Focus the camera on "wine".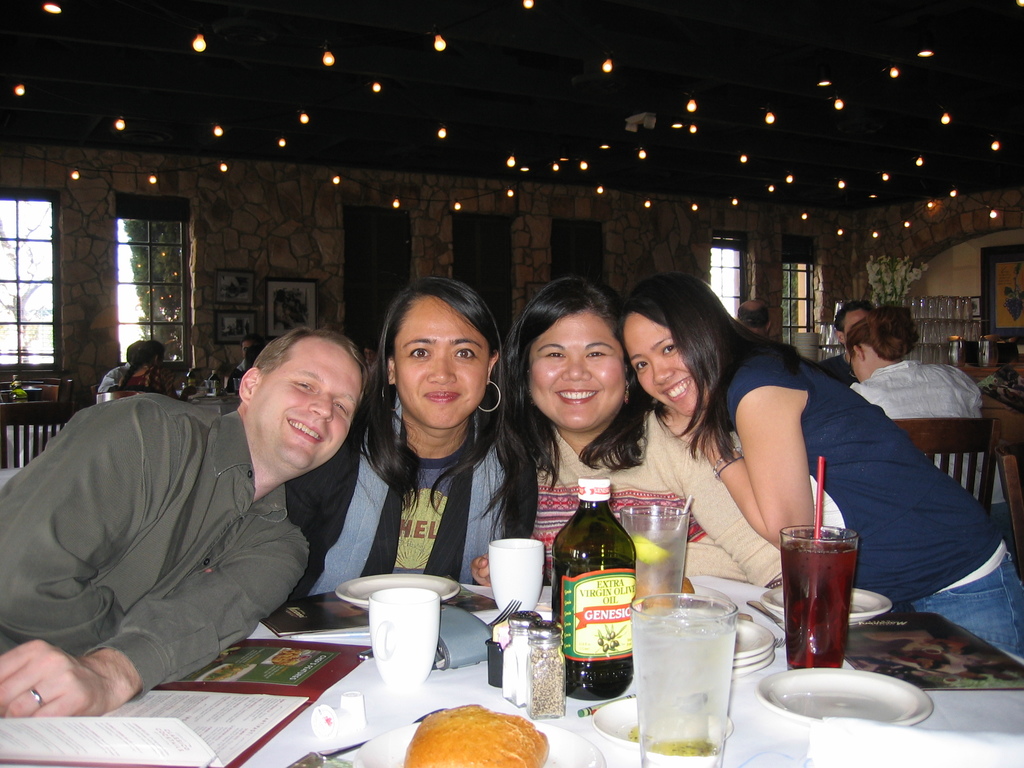
Focus region: {"x1": 561, "y1": 483, "x2": 654, "y2": 699}.
